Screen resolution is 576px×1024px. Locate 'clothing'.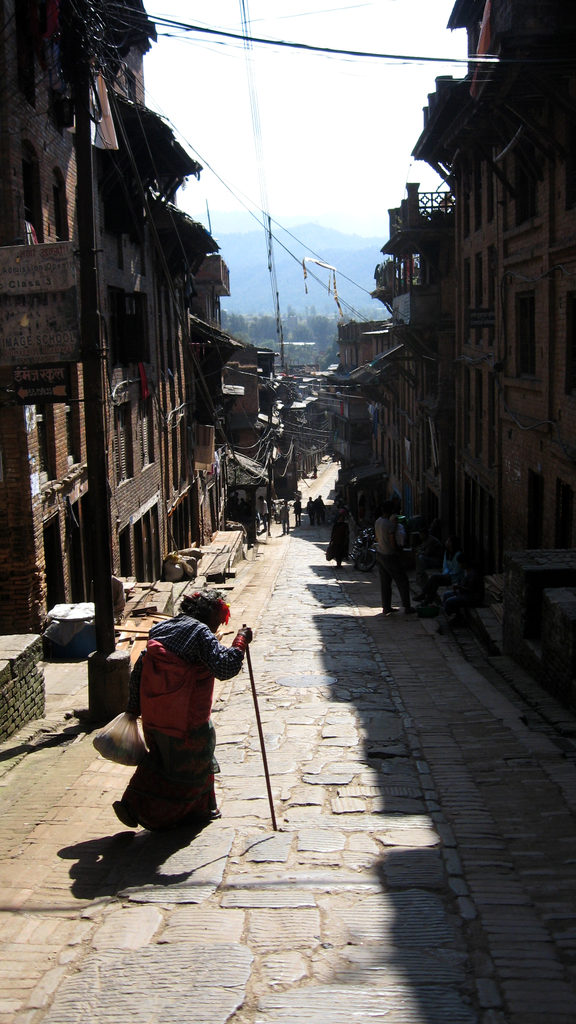
(left=102, top=601, right=227, bottom=838).
